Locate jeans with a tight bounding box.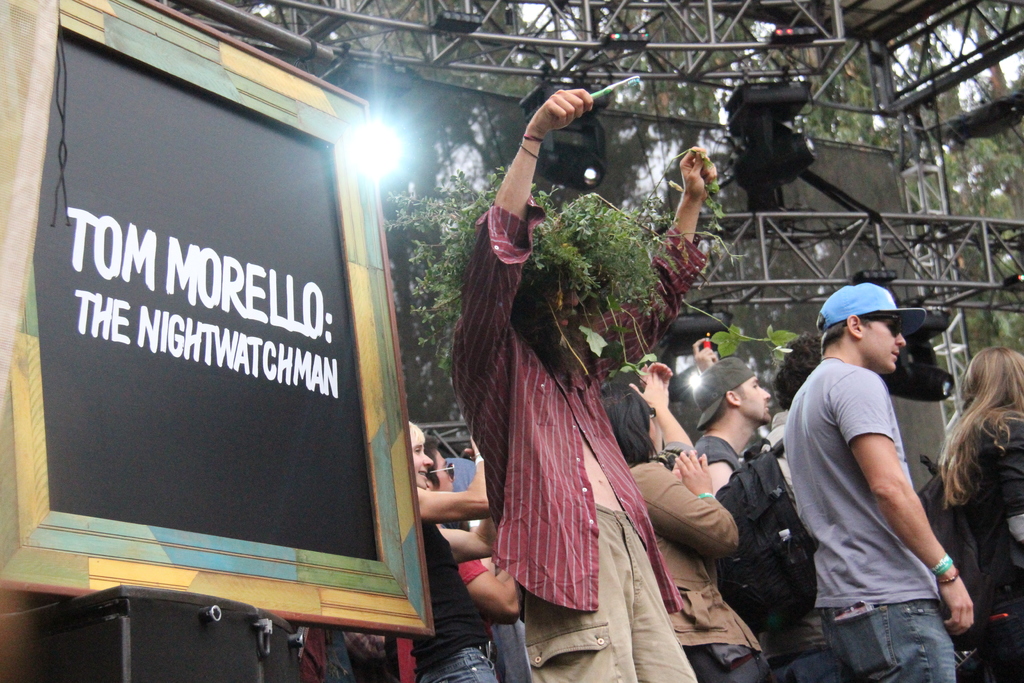
region(532, 513, 699, 682).
